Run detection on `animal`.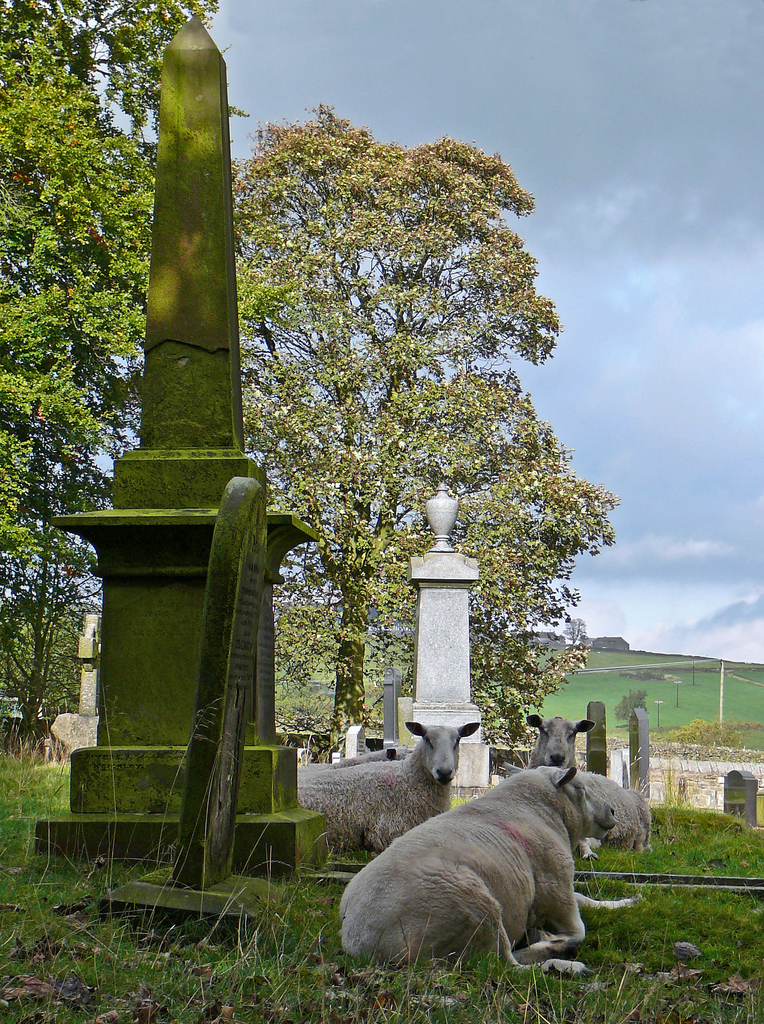
Result: <bbox>338, 762, 644, 970</bbox>.
